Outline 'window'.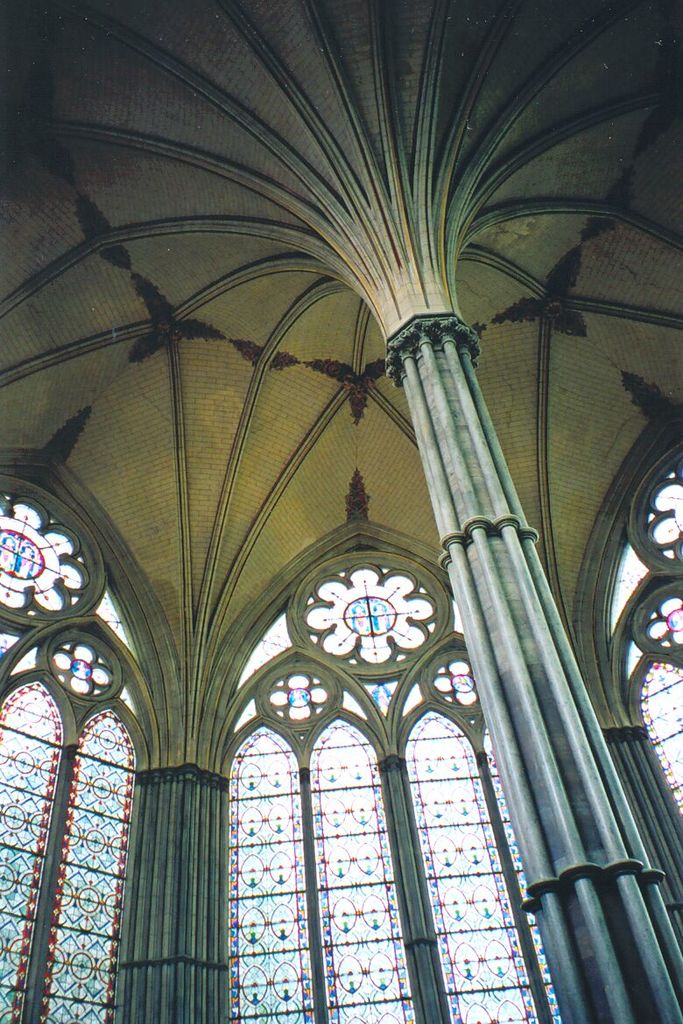
Outline: region(230, 562, 561, 1023).
